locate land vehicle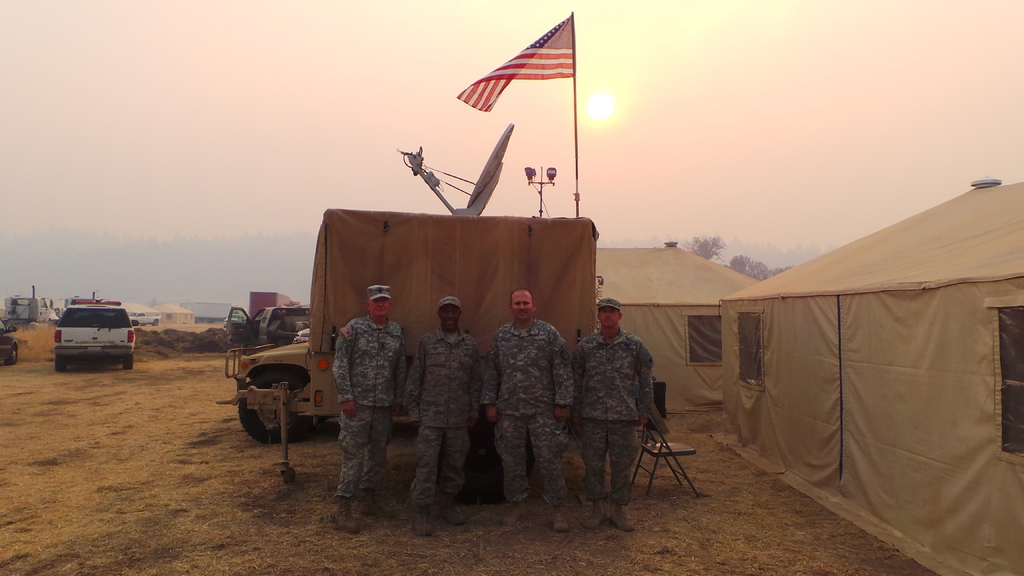
<bbox>40, 296, 134, 364</bbox>
